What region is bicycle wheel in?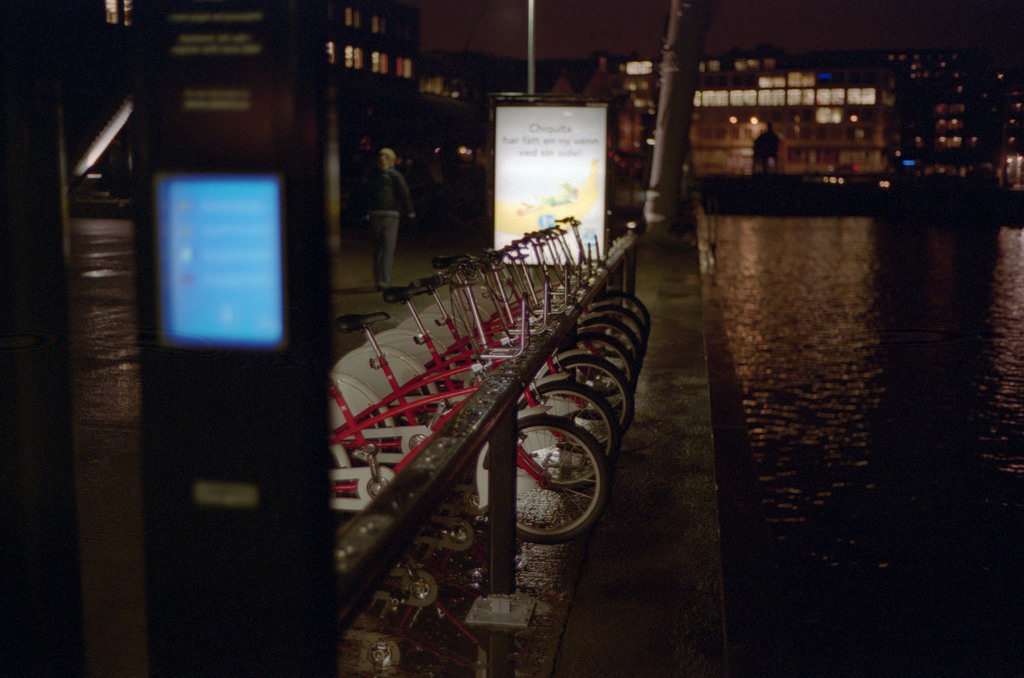
{"left": 592, "top": 288, "right": 647, "bottom": 352}.
